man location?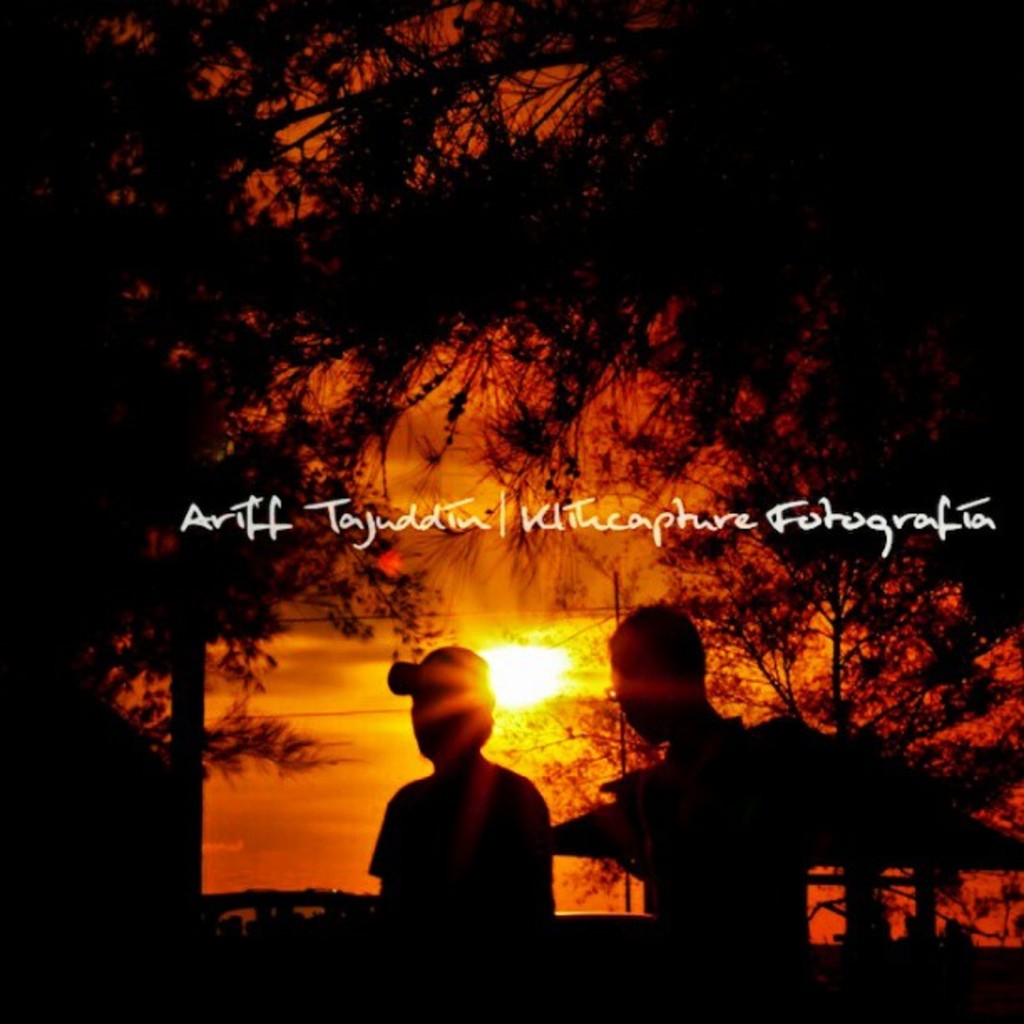
(left=353, top=651, right=574, bottom=952)
